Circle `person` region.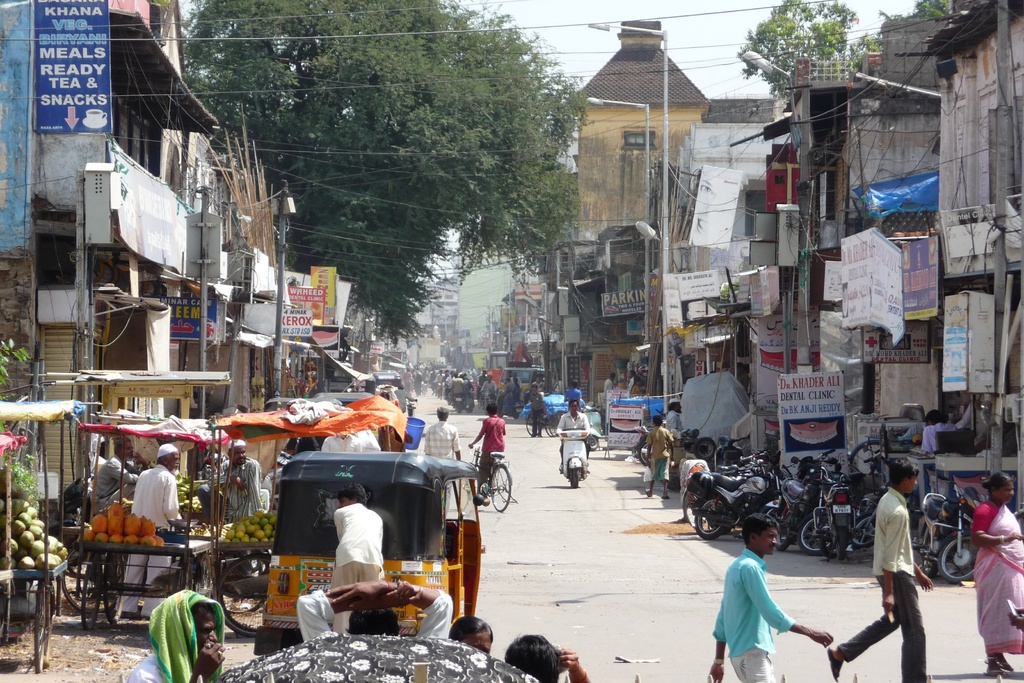
Region: bbox=[967, 464, 1023, 682].
